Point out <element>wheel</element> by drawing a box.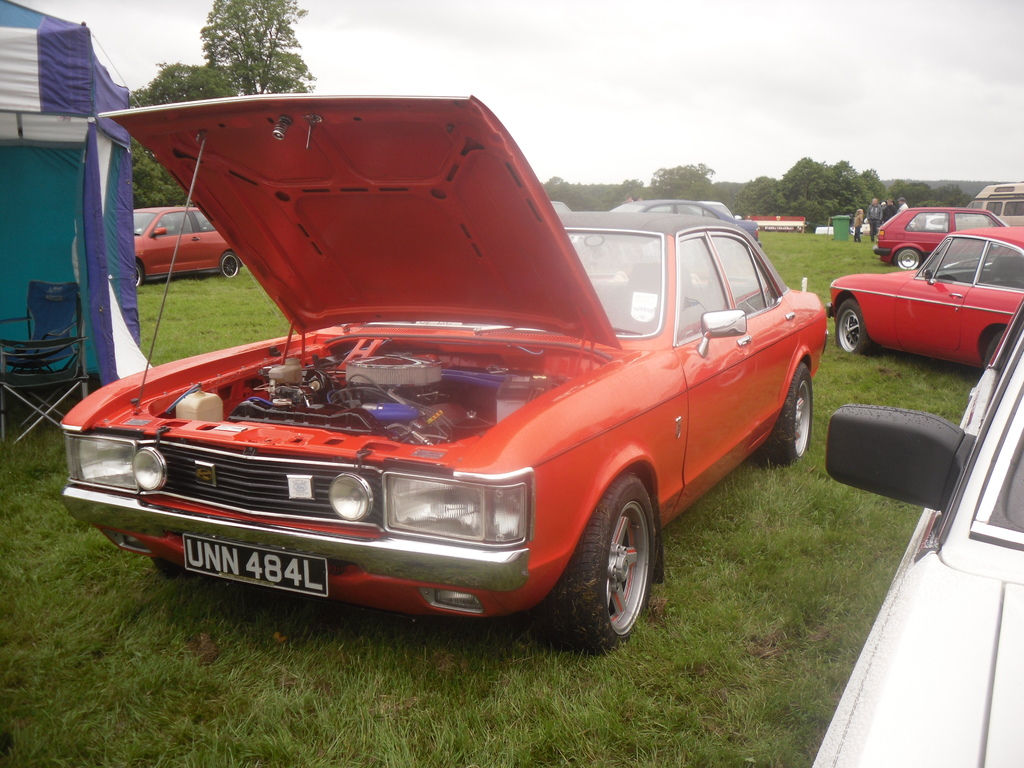
532/471/664/660.
